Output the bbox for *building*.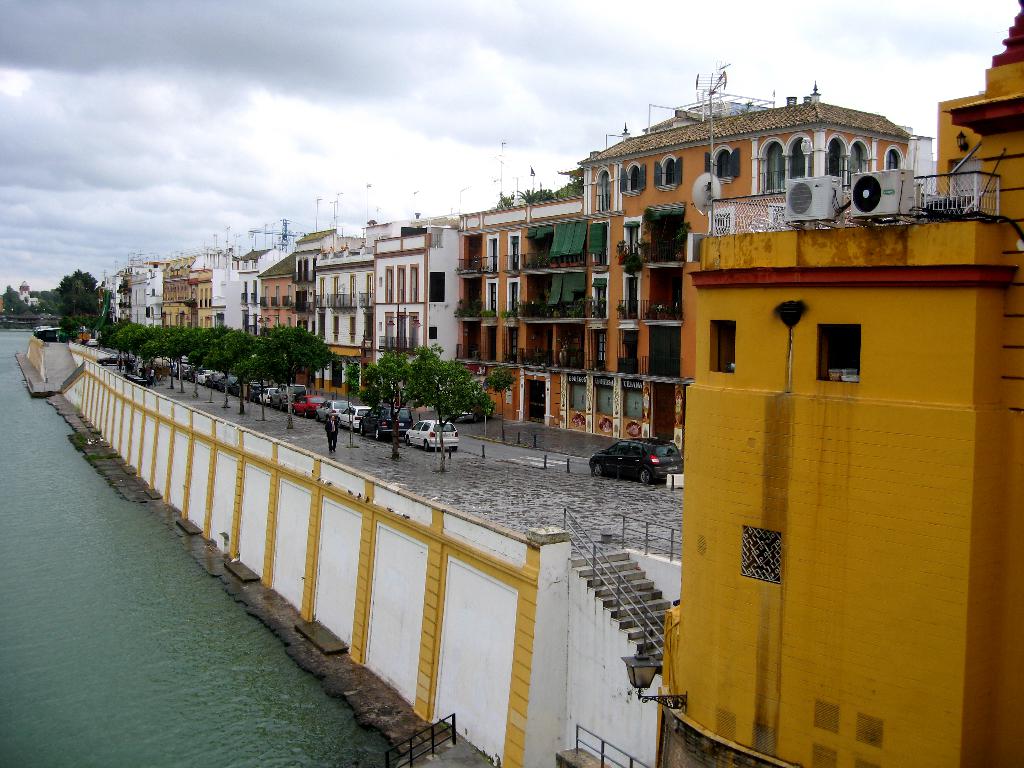
region(654, 0, 1023, 767).
